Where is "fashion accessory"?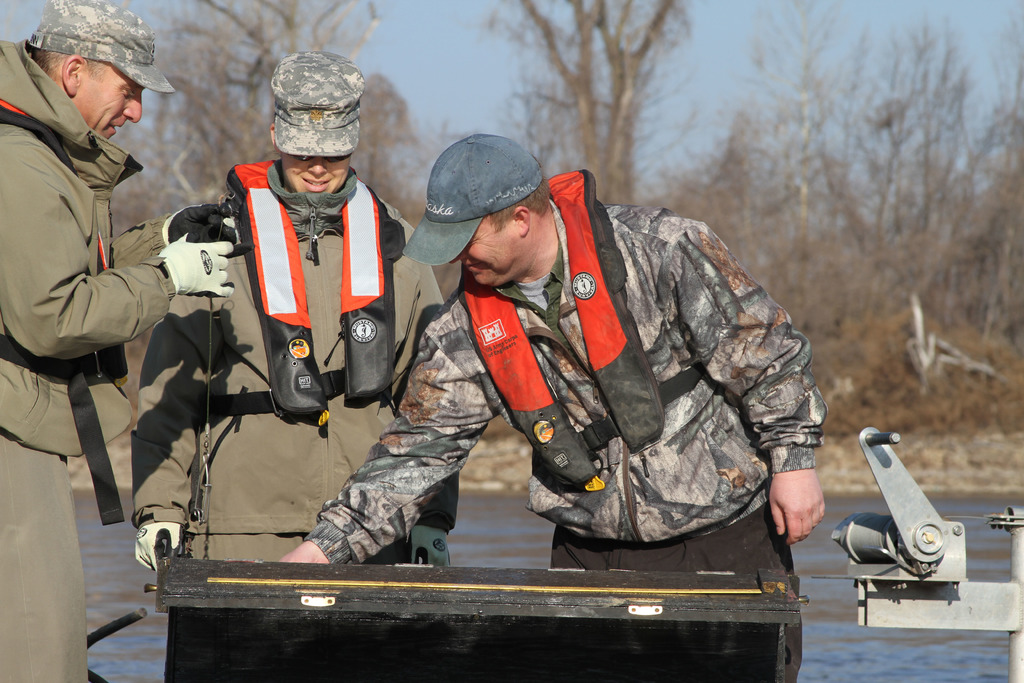
(x1=160, y1=231, x2=235, y2=301).
